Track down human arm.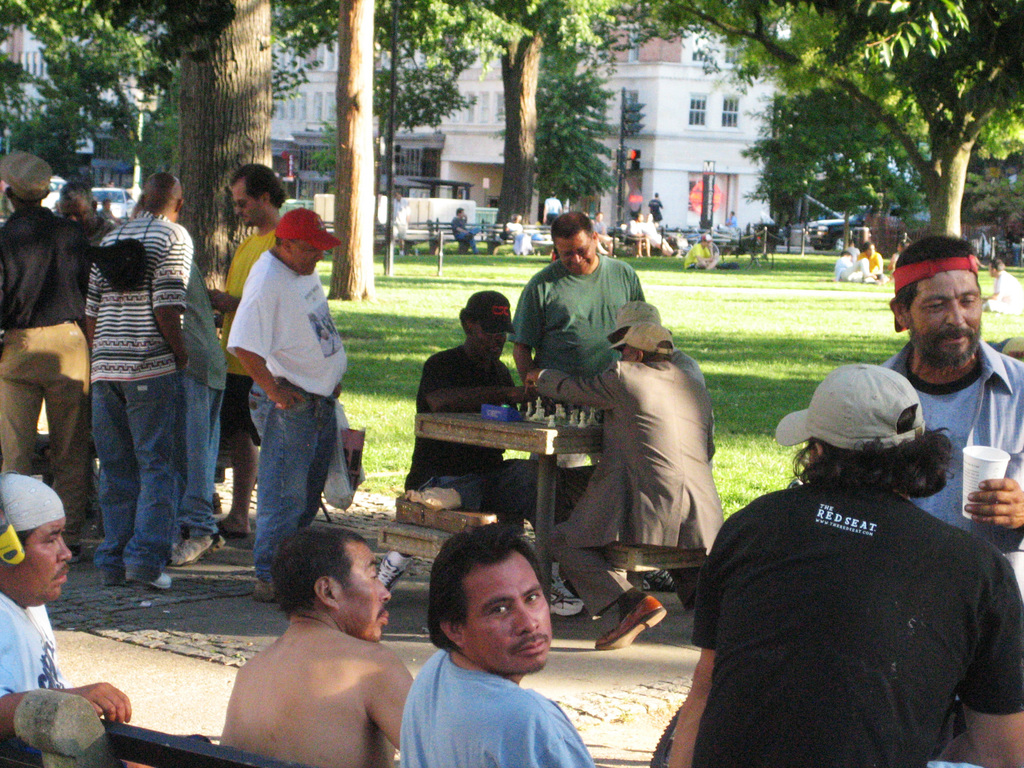
Tracked to (x1=225, y1=287, x2=307, y2=411).
